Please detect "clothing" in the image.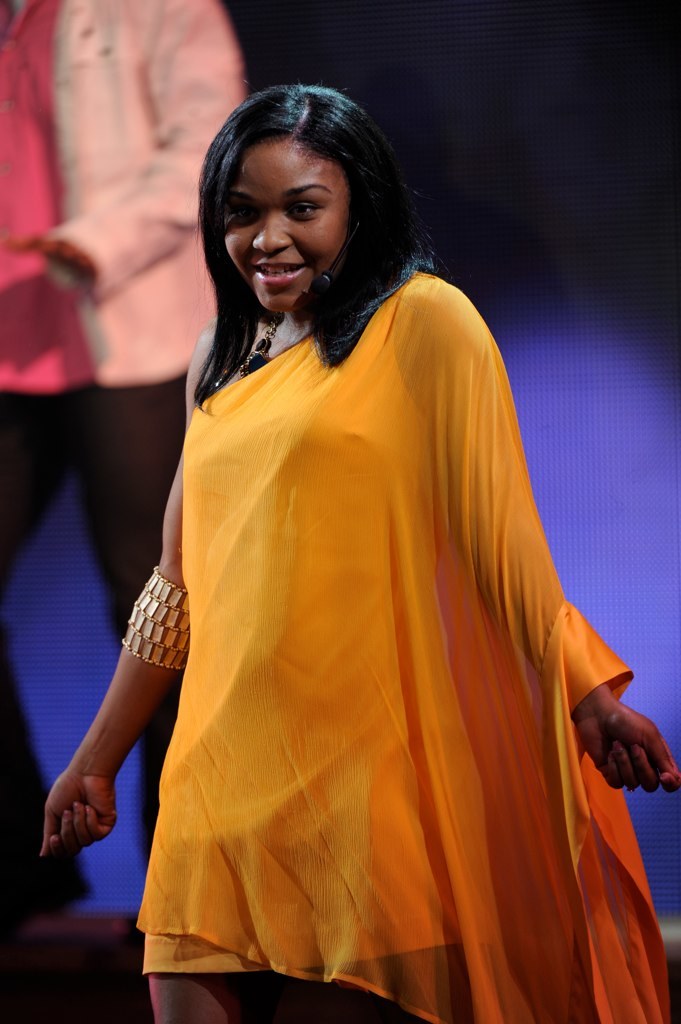
(0,0,254,874).
